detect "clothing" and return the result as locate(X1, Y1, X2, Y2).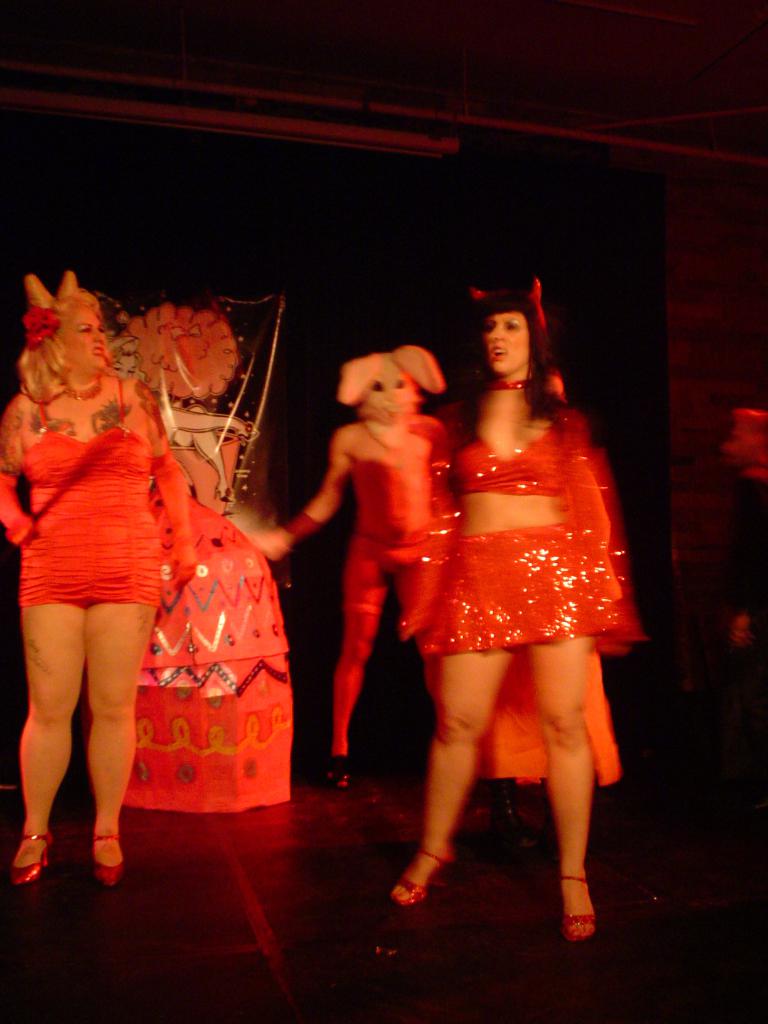
locate(16, 372, 170, 610).
